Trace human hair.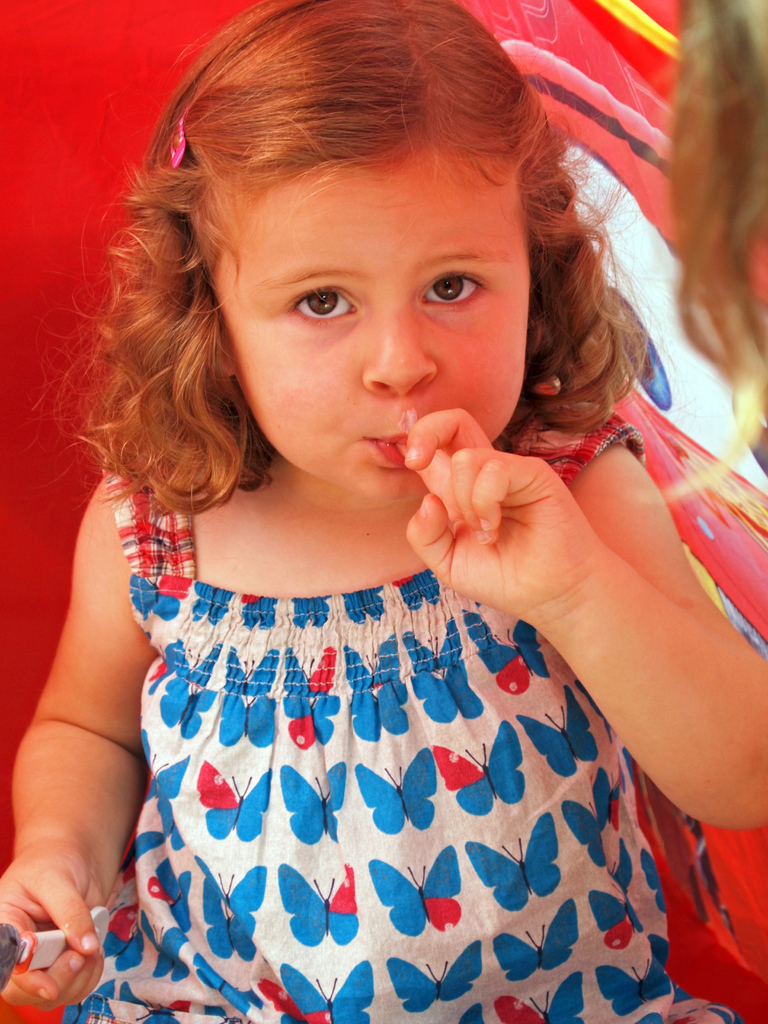
Traced to bbox(98, 32, 643, 673).
